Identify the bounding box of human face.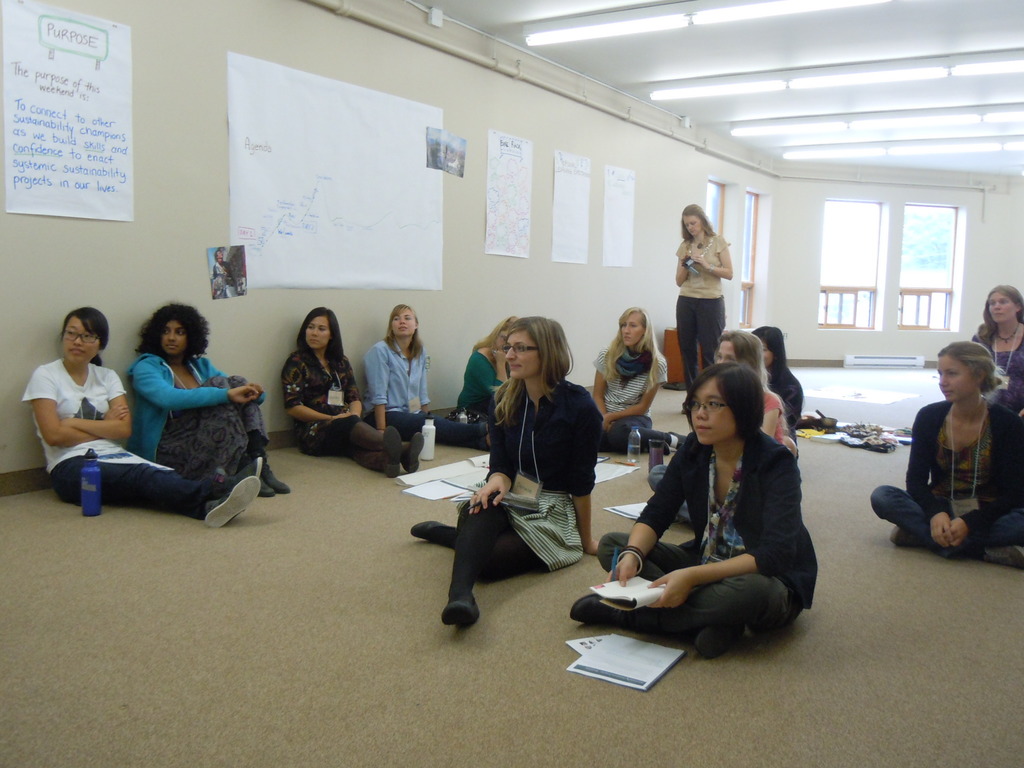
<region>394, 308, 417, 335</region>.
